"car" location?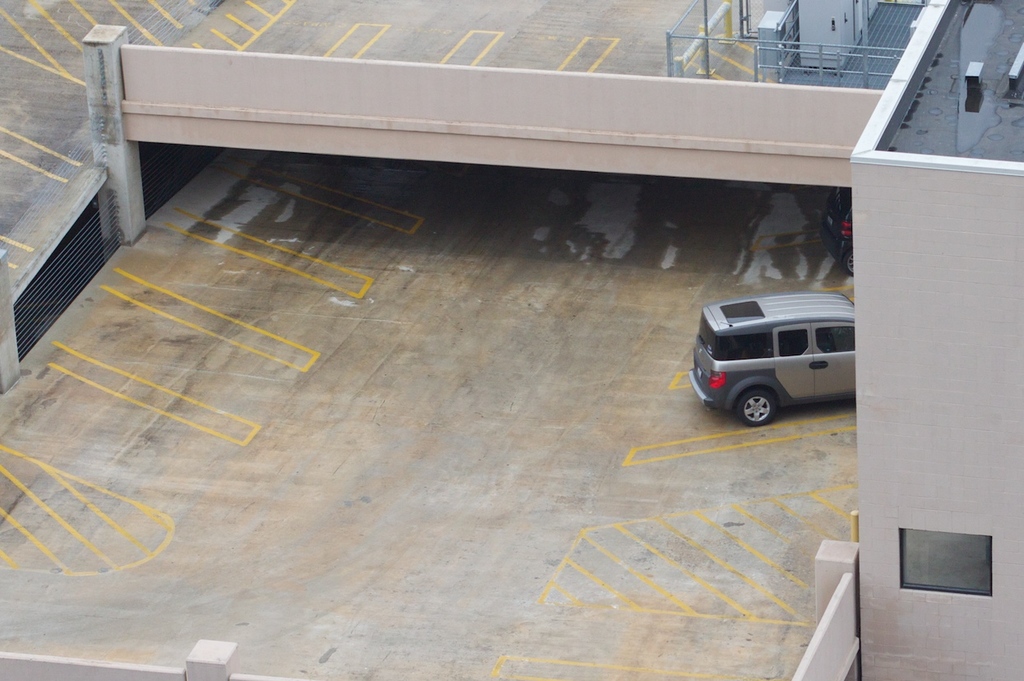
687/284/872/433
